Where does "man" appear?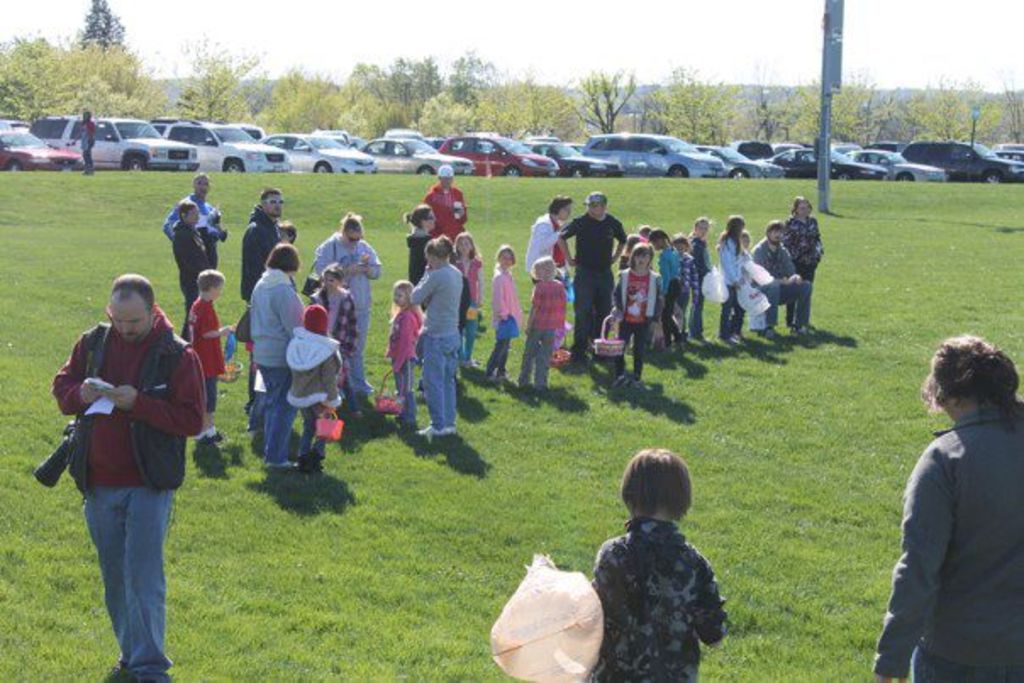
Appears at {"x1": 556, "y1": 188, "x2": 629, "y2": 359}.
